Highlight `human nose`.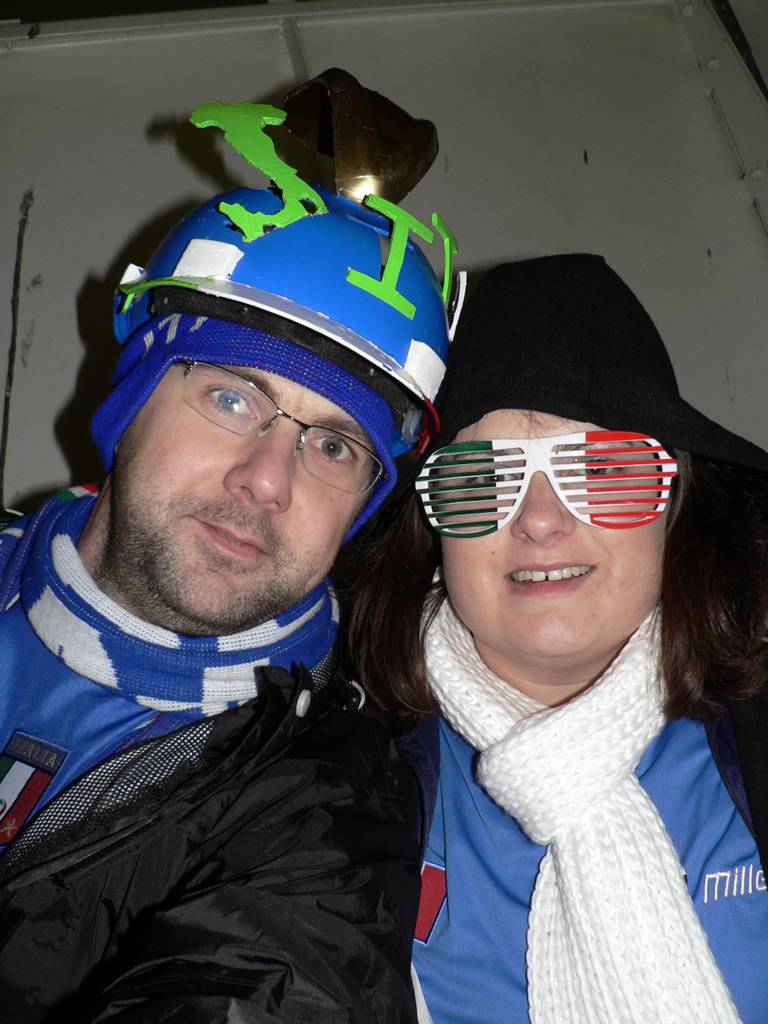
Highlighted region: <bbox>224, 417, 295, 517</bbox>.
